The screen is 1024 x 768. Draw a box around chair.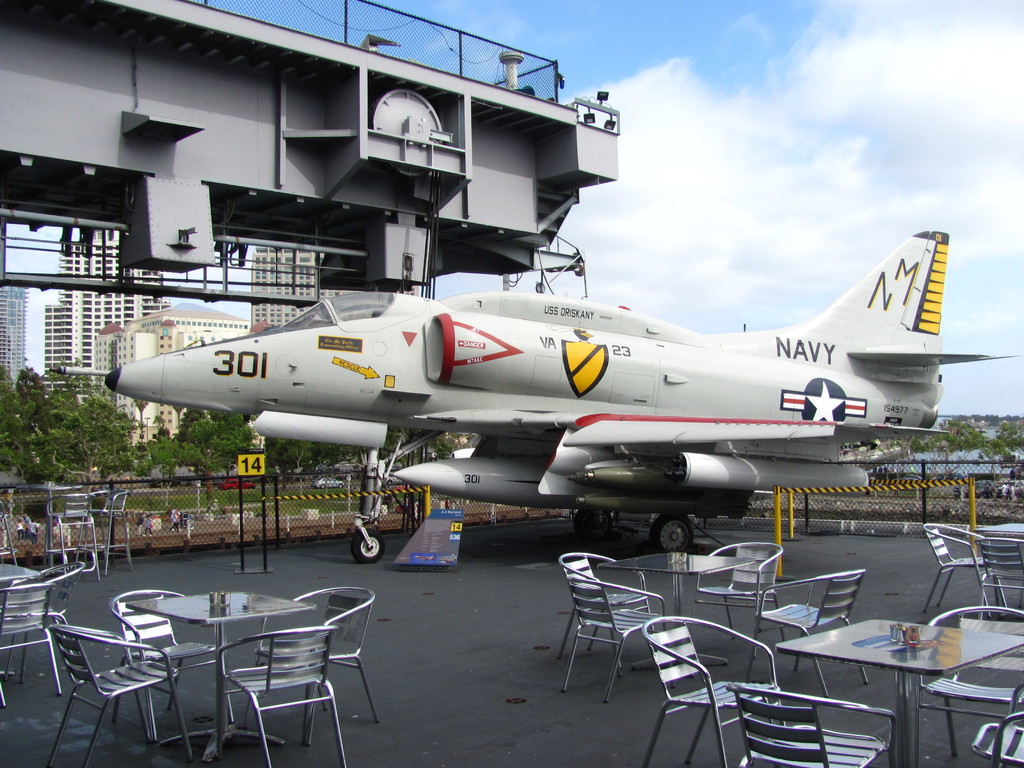
[921, 520, 996, 606].
